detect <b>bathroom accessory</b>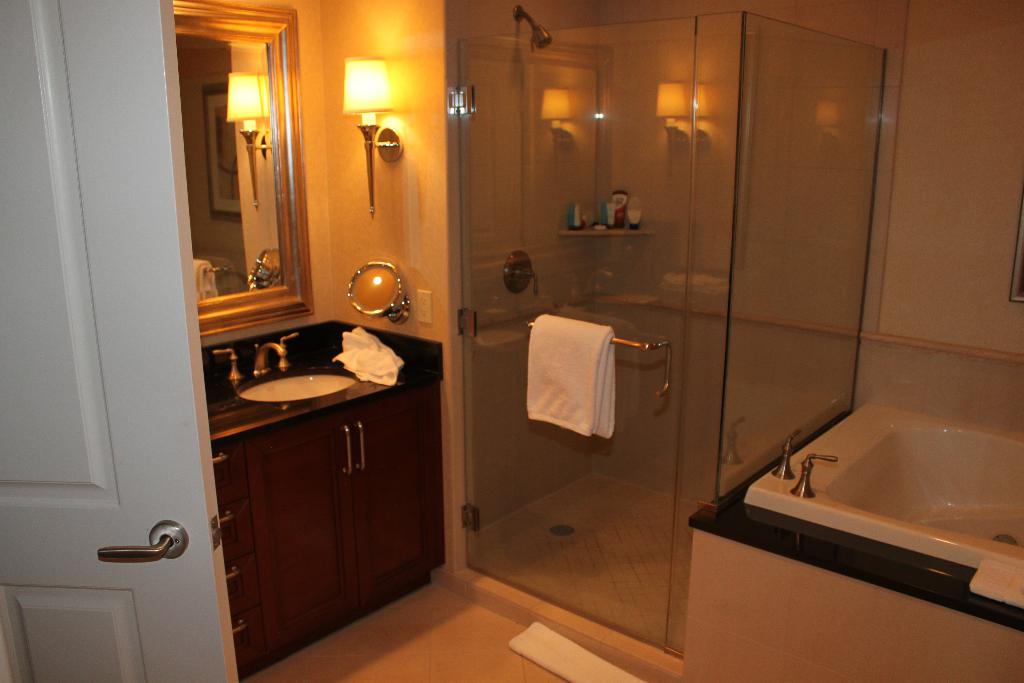
{"left": 348, "top": 261, "right": 412, "bottom": 324}
